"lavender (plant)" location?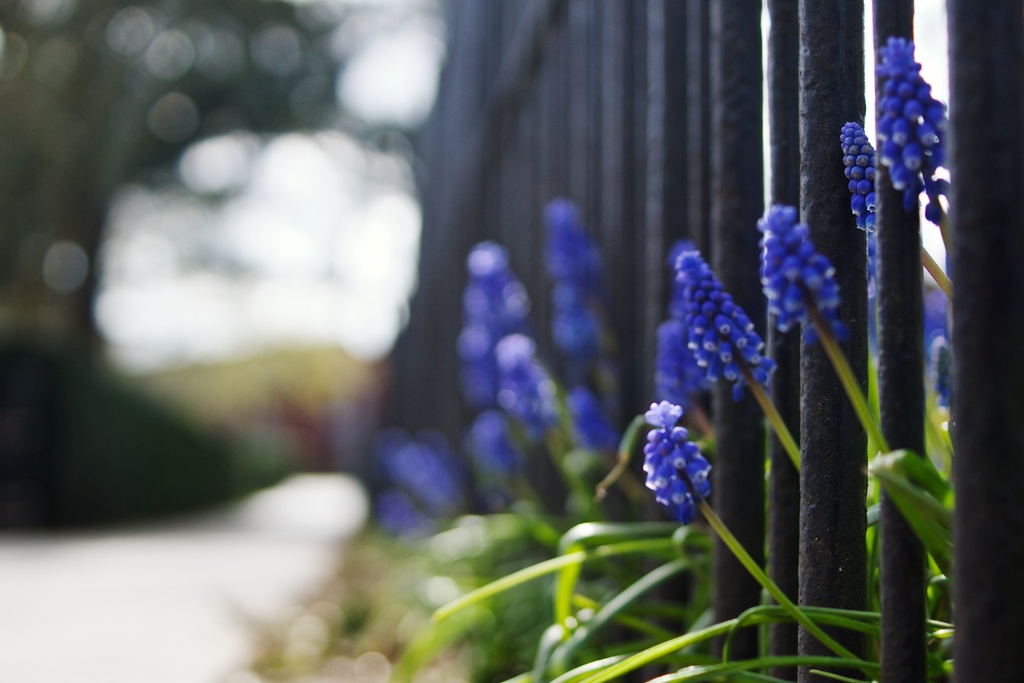
(x1=378, y1=438, x2=469, y2=519)
